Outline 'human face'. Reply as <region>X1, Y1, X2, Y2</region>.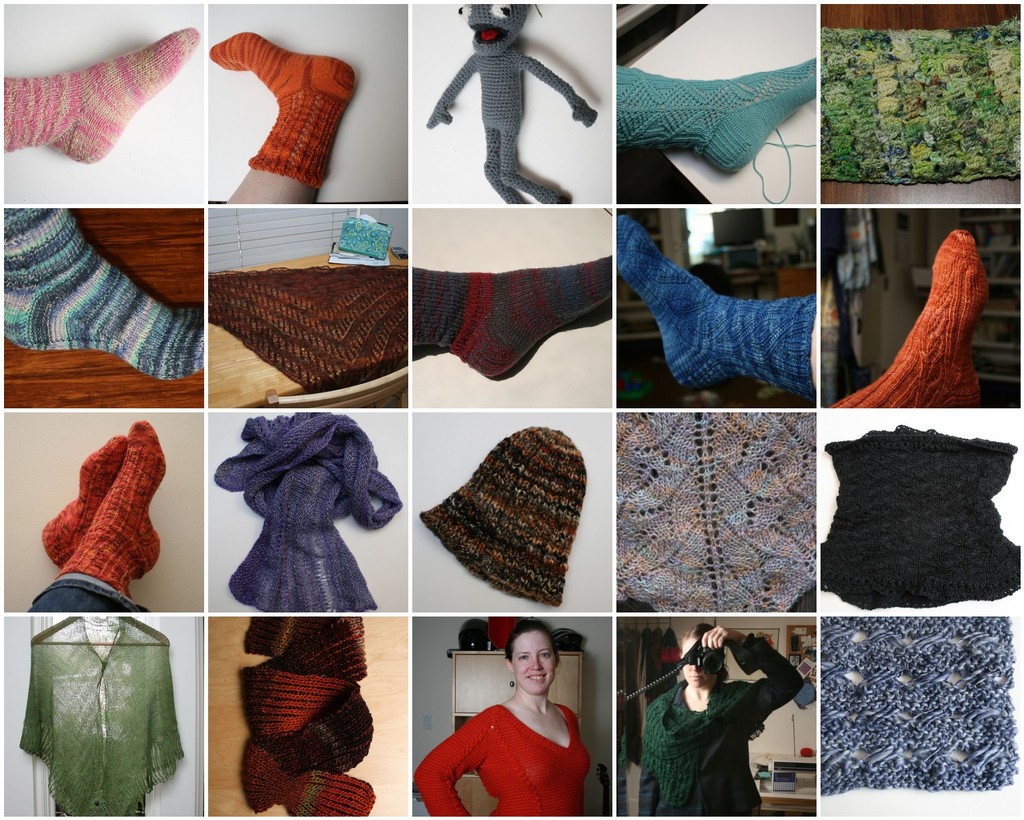
<region>512, 627, 556, 694</region>.
